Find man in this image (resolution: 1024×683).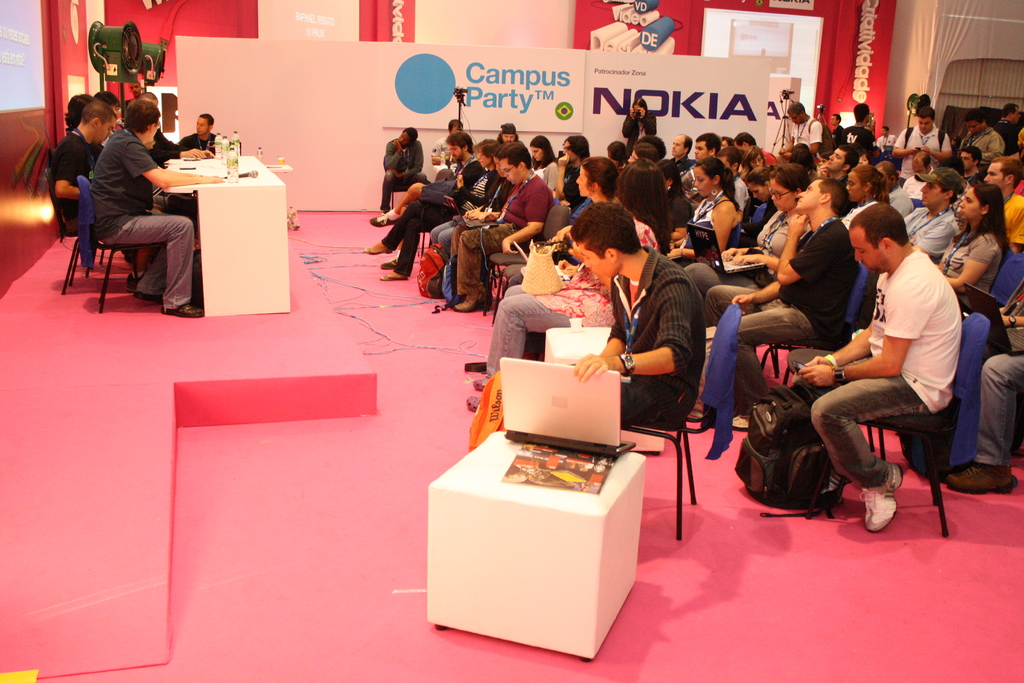
<region>815, 144, 859, 185</region>.
